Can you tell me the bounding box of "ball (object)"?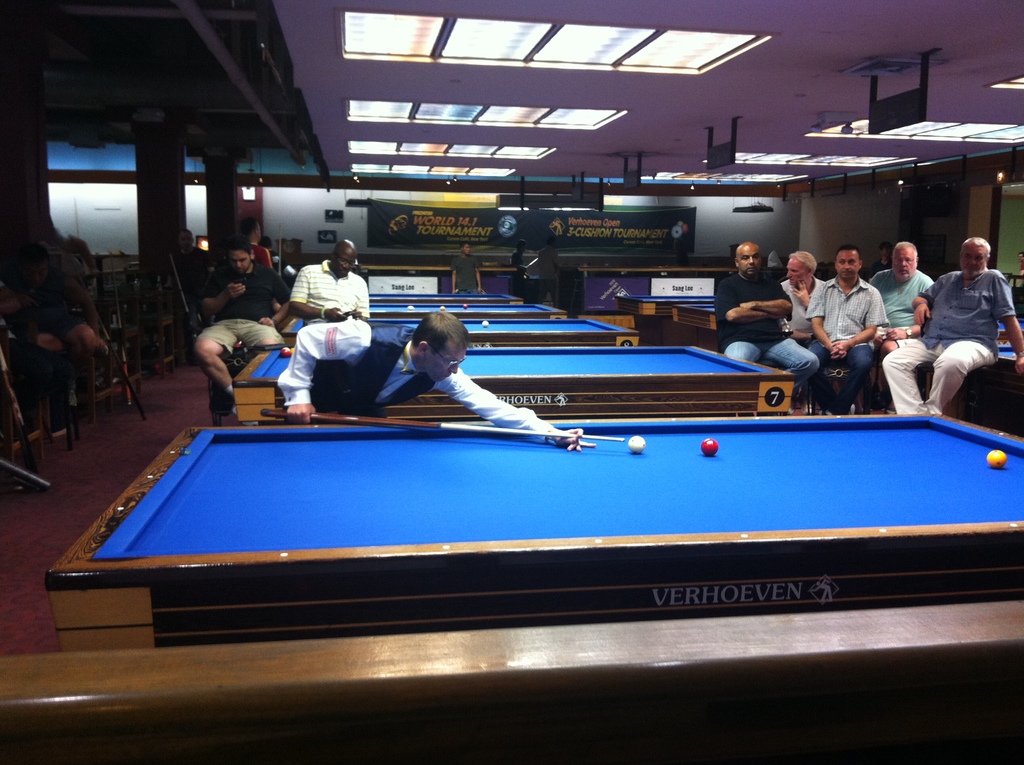
l=481, t=319, r=490, b=330.
